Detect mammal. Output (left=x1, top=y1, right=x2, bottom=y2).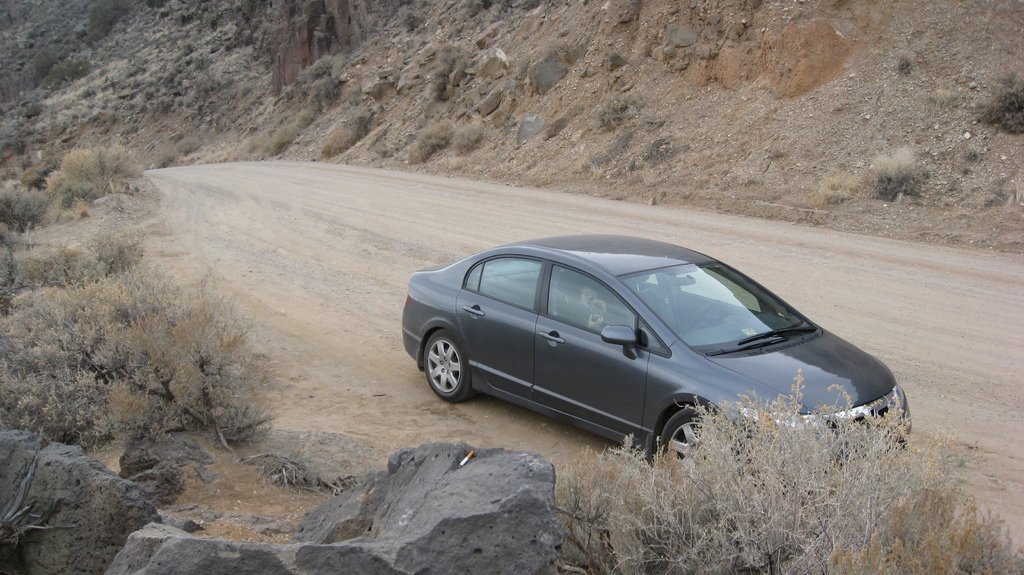
(left=572, top=282, right=609, bottom=332).
